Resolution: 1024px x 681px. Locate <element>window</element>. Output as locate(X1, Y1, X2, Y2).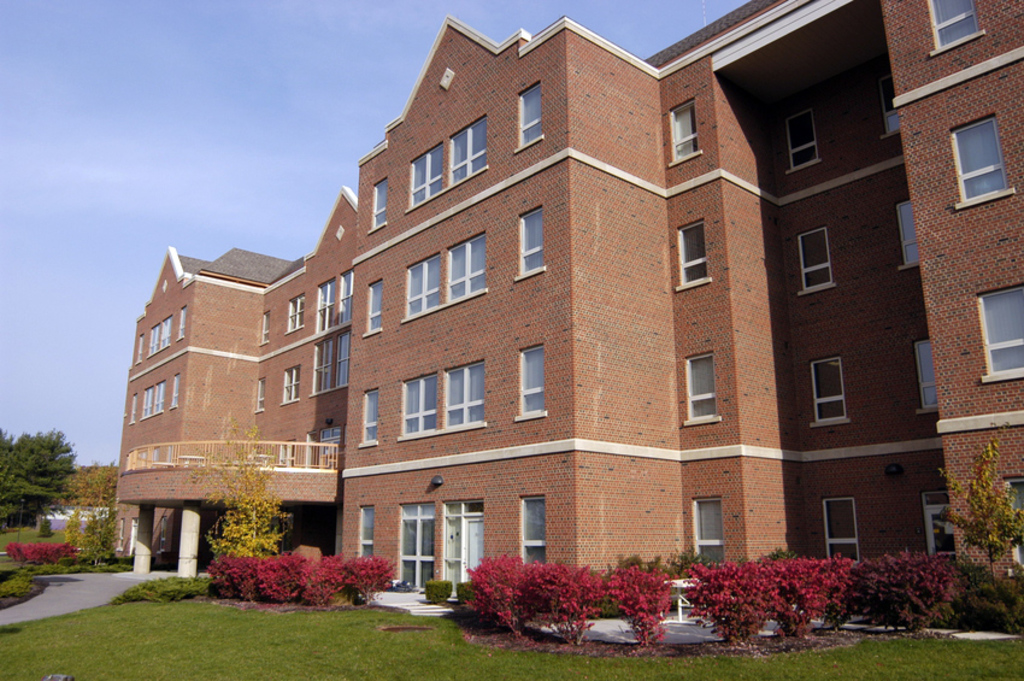
locate(804, 233, 834, 287).
